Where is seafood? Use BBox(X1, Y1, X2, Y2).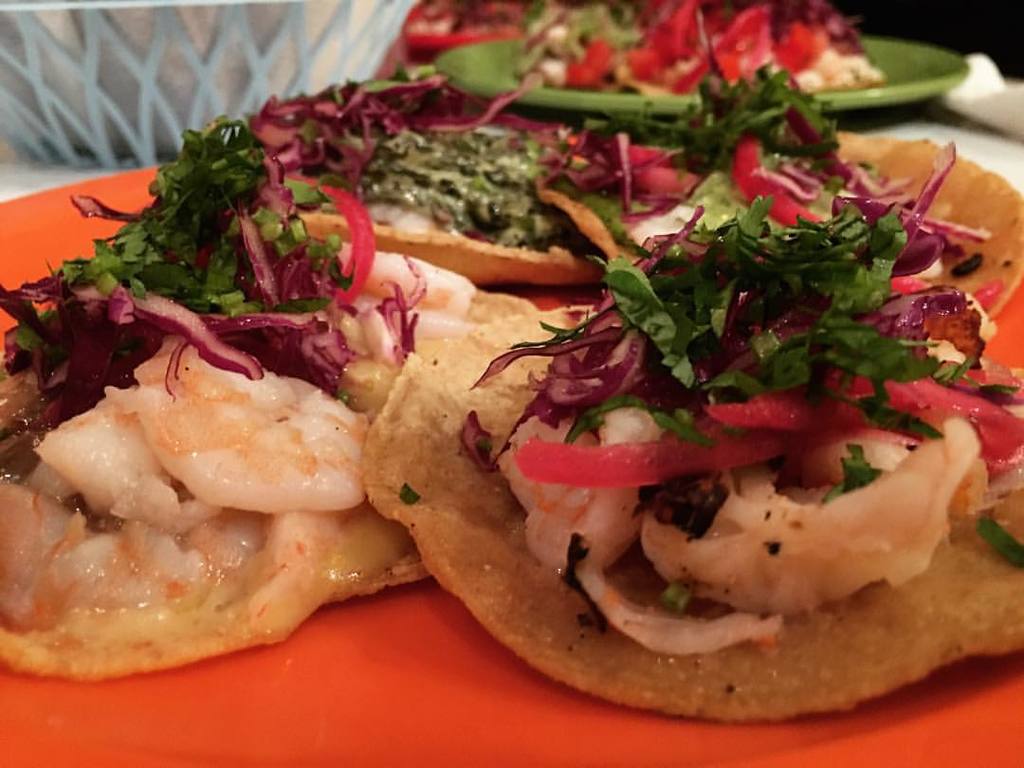
BBox(499, 397, 776, 659).
